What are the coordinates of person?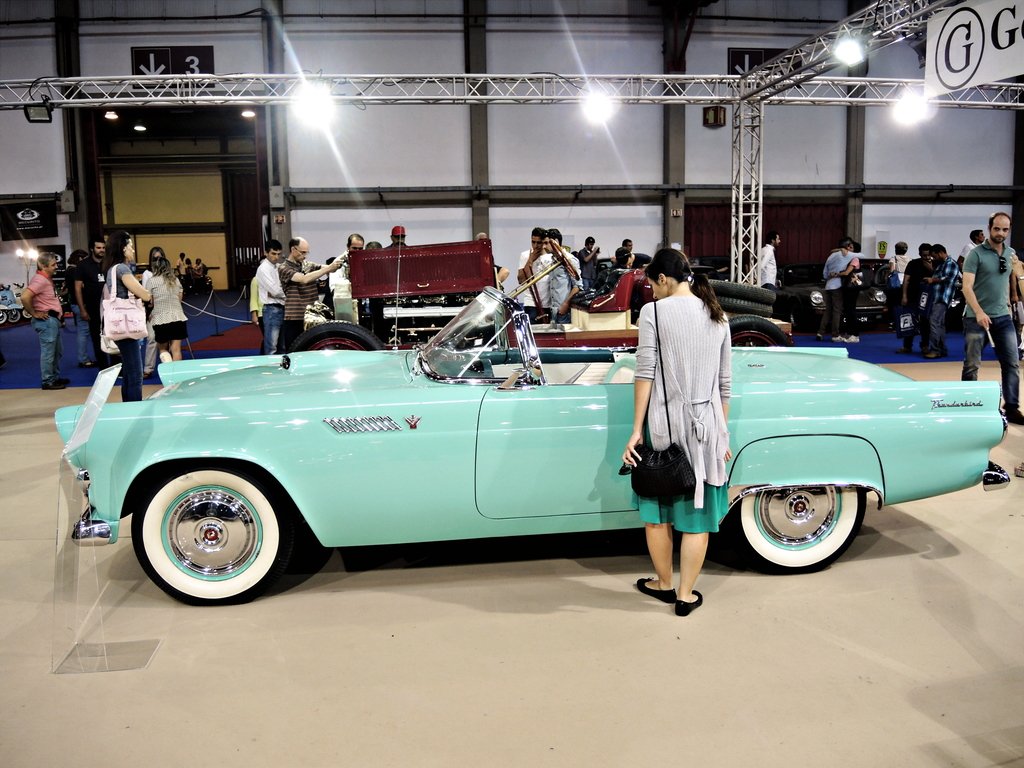
756/224/783/290.
